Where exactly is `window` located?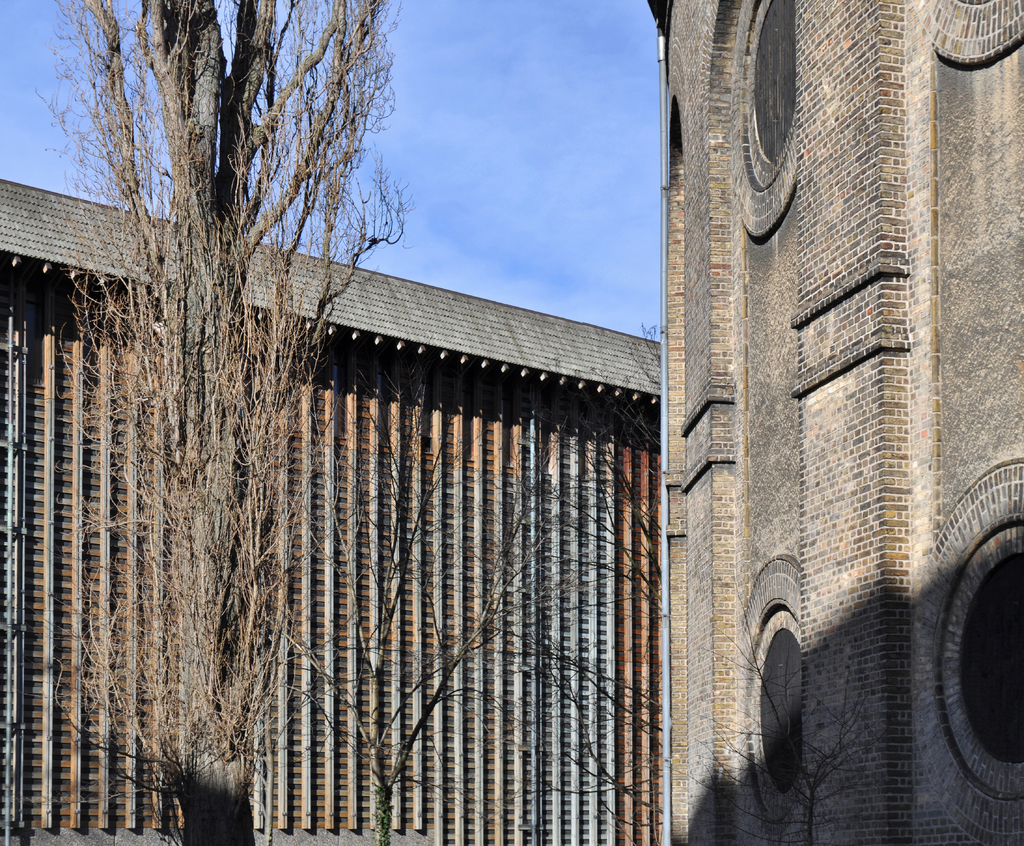
Its bounding box is <region>735, 7, 810, 215</region>.
